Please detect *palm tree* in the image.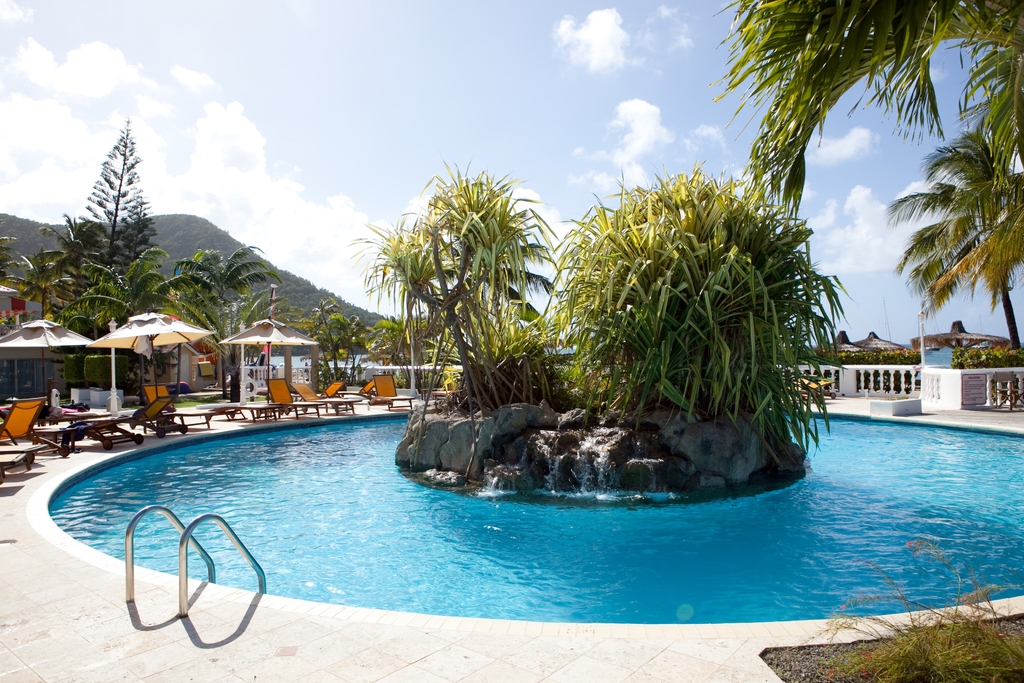
bbox=(906, 144, 1015, 295).
